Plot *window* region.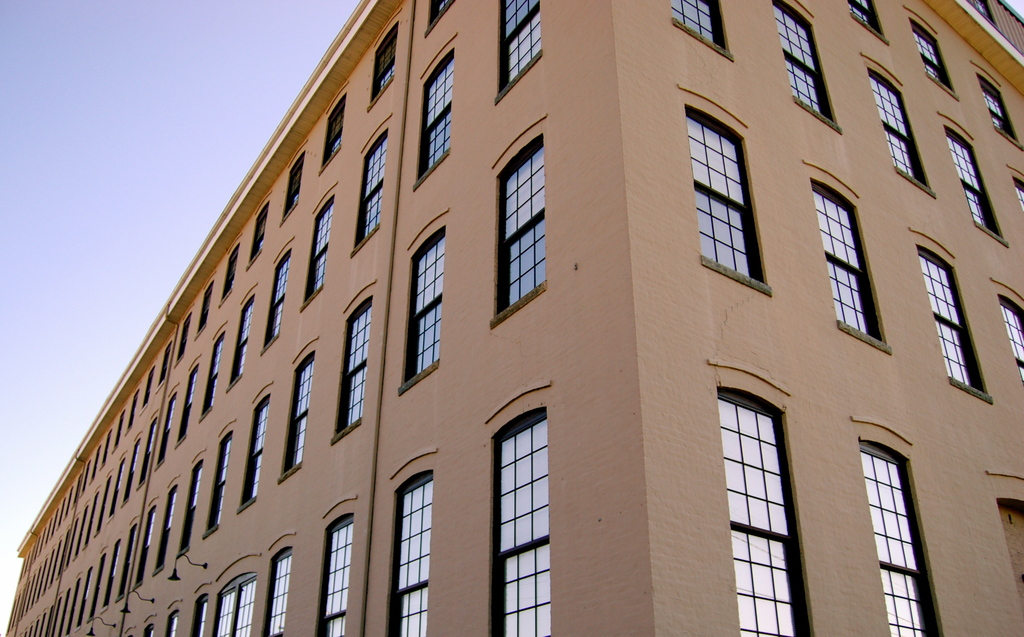
Plotted at 863,447,936,636.
